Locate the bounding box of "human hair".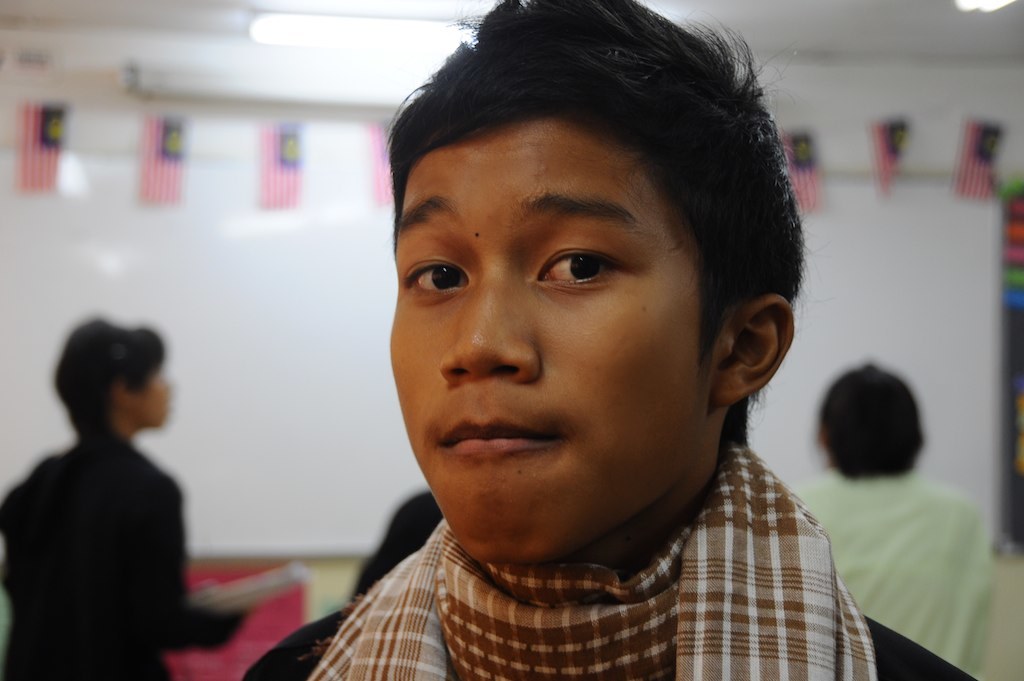
Bounding box: detection(817, 364, 922, 474).
